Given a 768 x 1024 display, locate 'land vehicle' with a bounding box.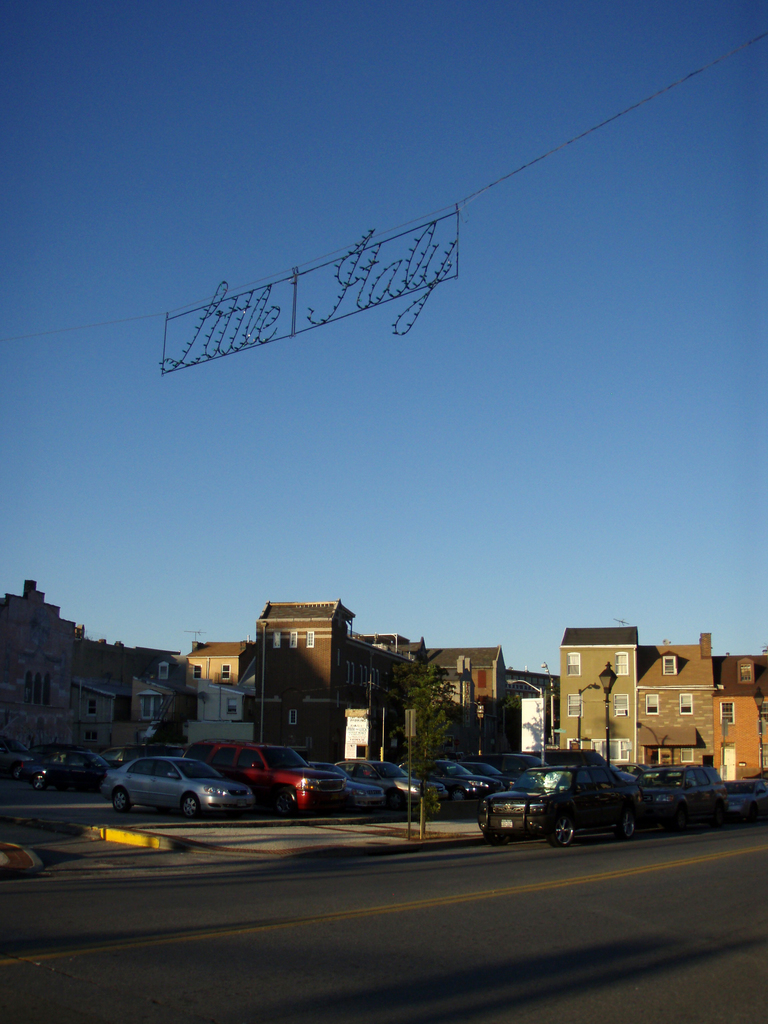
Located: [x1=396, y1=757, x2=506, y2=801].
